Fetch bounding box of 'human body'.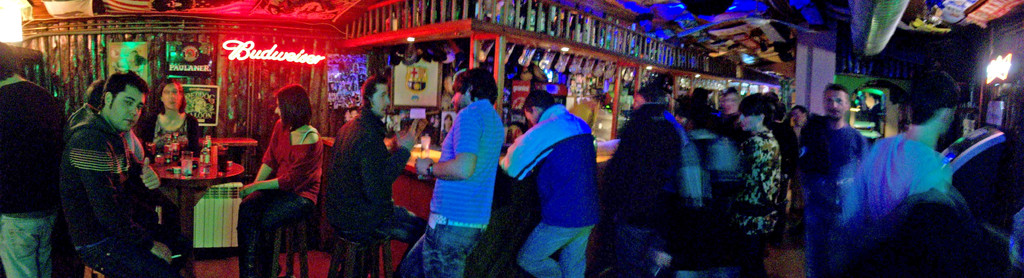
Bbox: 701,111,746,215.
